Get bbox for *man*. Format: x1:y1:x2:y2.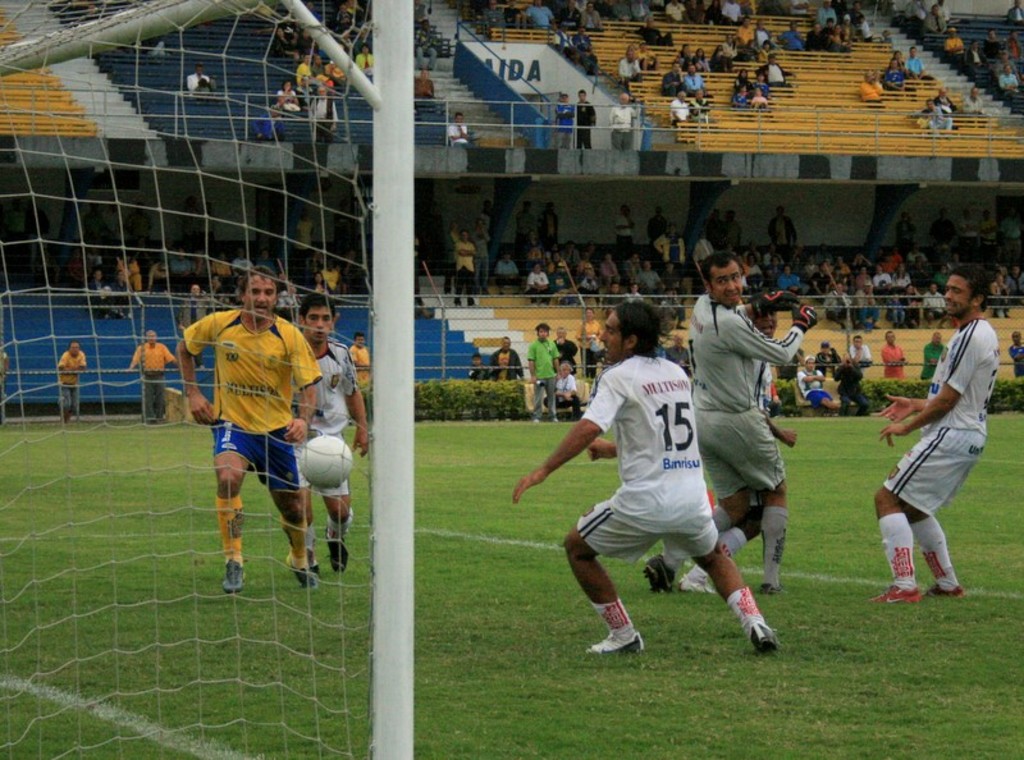
515:201:532:251.
